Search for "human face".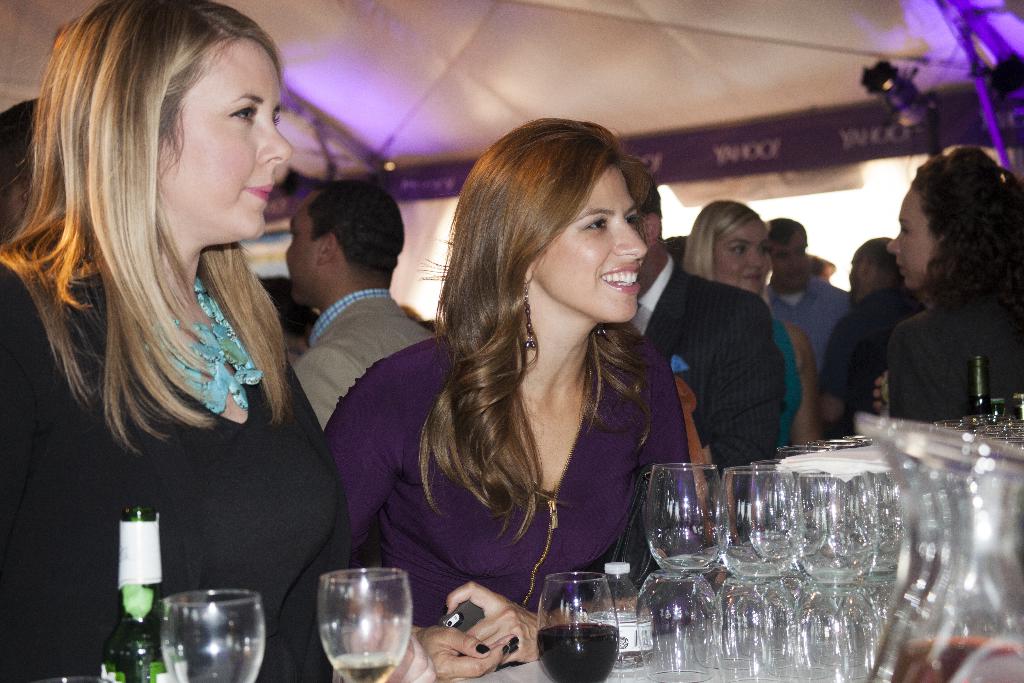
Found at region(770, 231, 817, 294).
